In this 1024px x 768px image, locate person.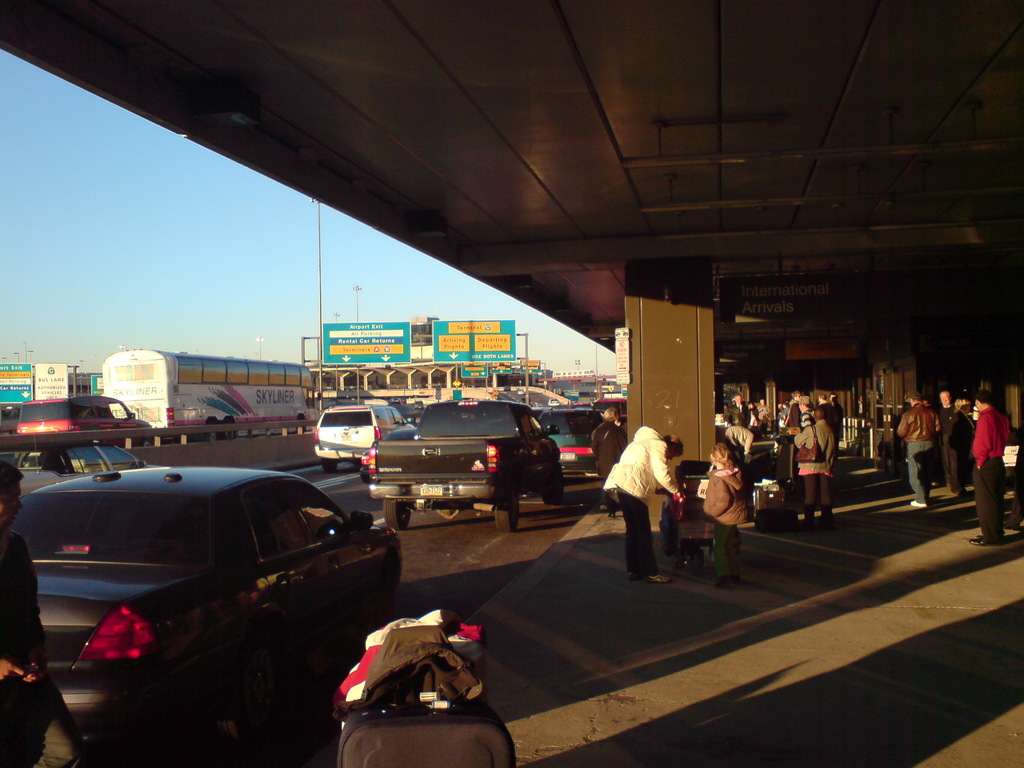
Bounding box: 705:438:752:586.
